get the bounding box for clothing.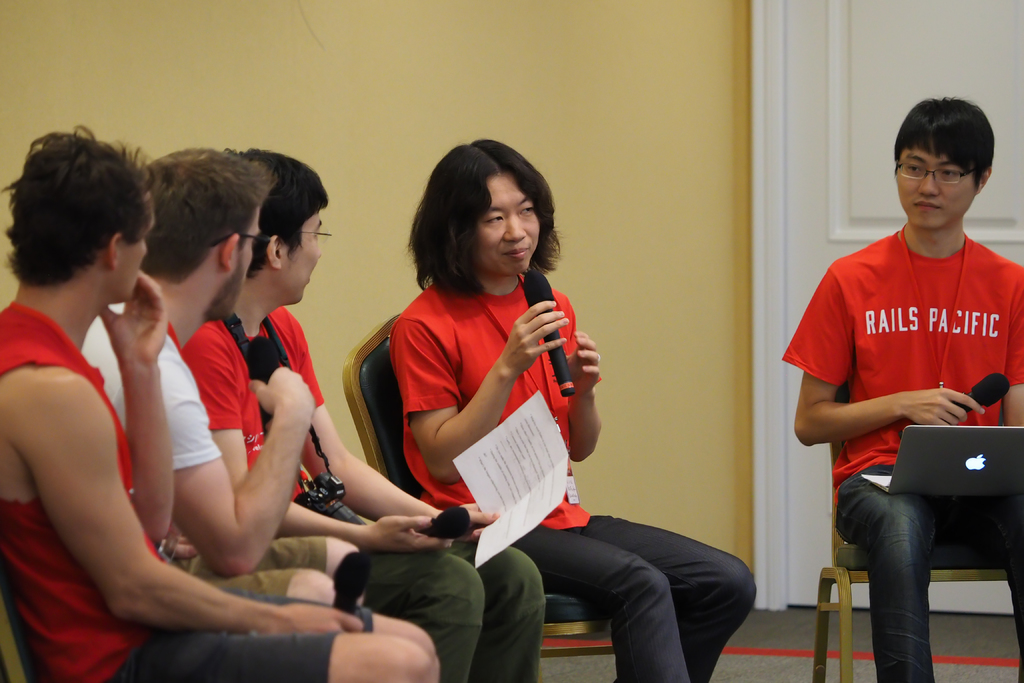
x1=806, y1=170, x2=998, y2=639.
